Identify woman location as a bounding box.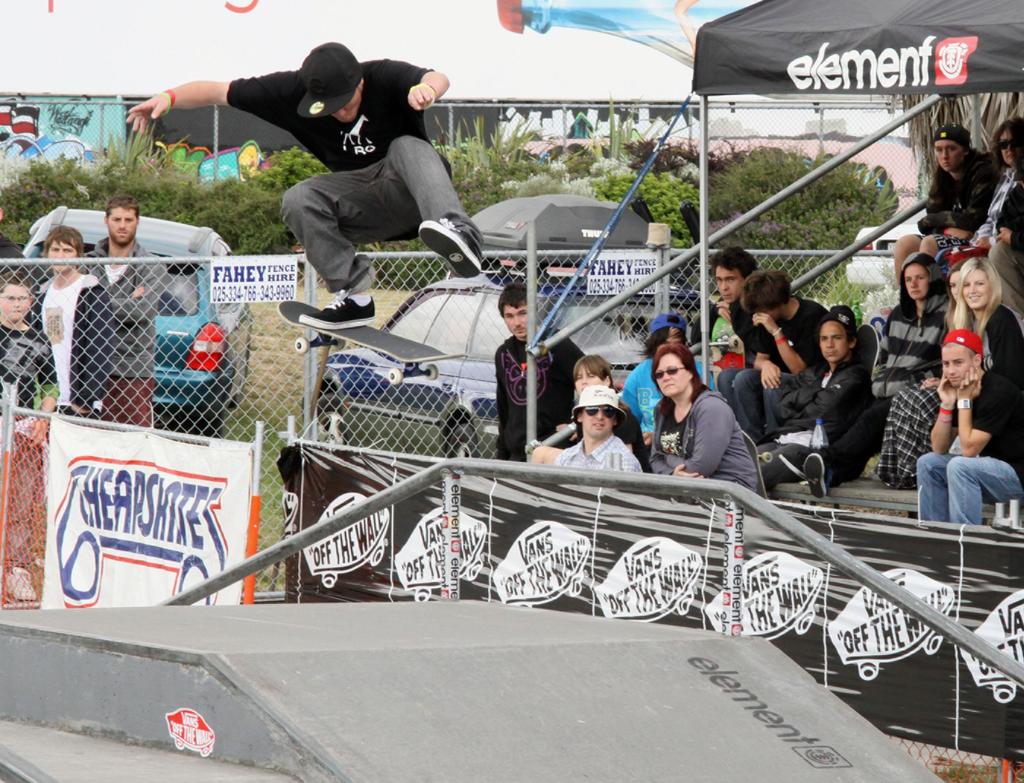
{"x1": 804, "y1": 255, "x2": 956, "y2": 499}.
